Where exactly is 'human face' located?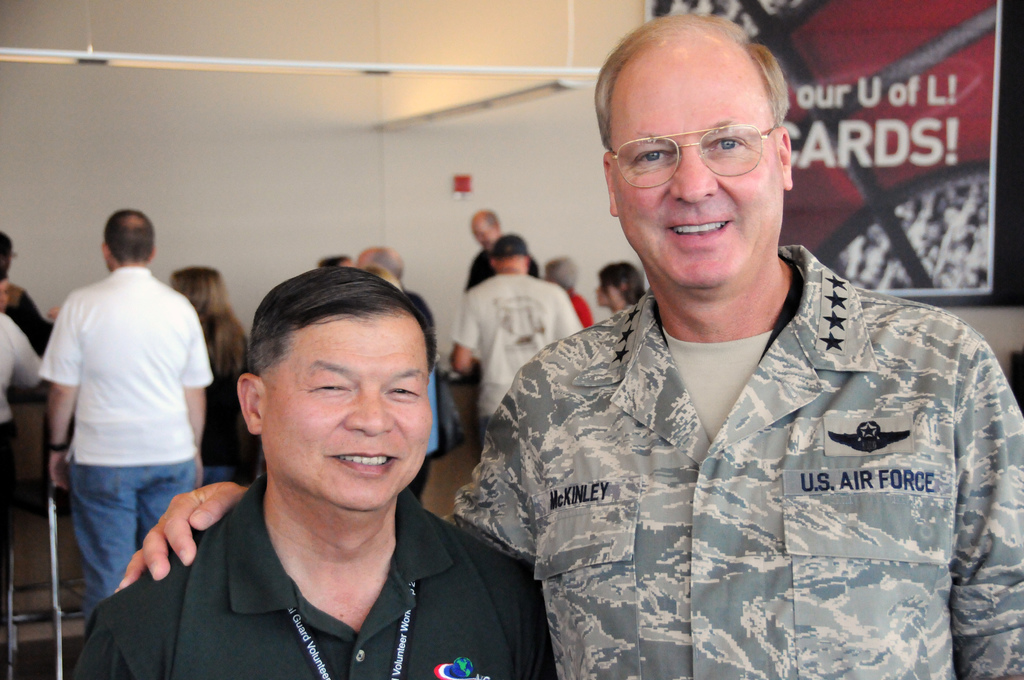
Its bounding box is bbox=(267, 324, 436, 508).
